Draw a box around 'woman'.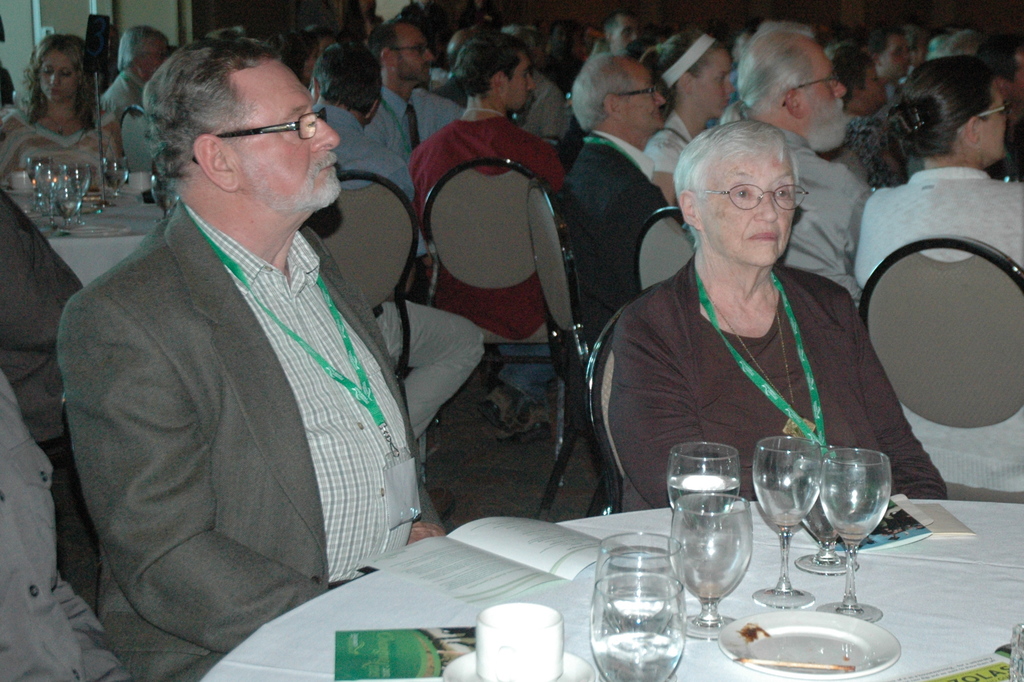
bbox=[847, 49, 1023, 508].
